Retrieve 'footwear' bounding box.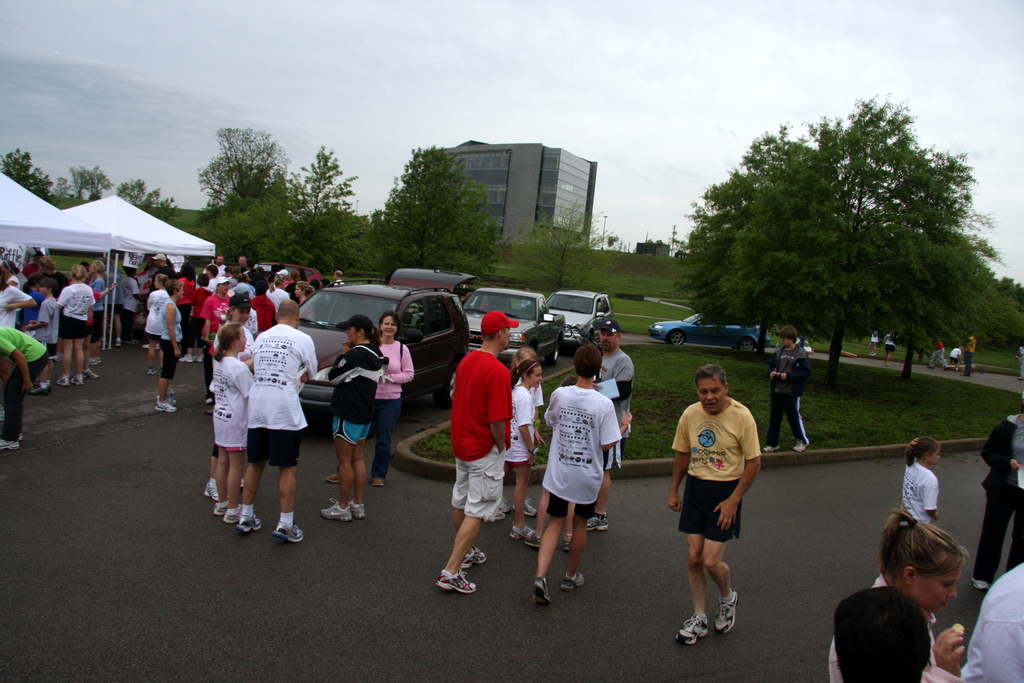
Bounding box: box=[35, 380, 50, 389].
